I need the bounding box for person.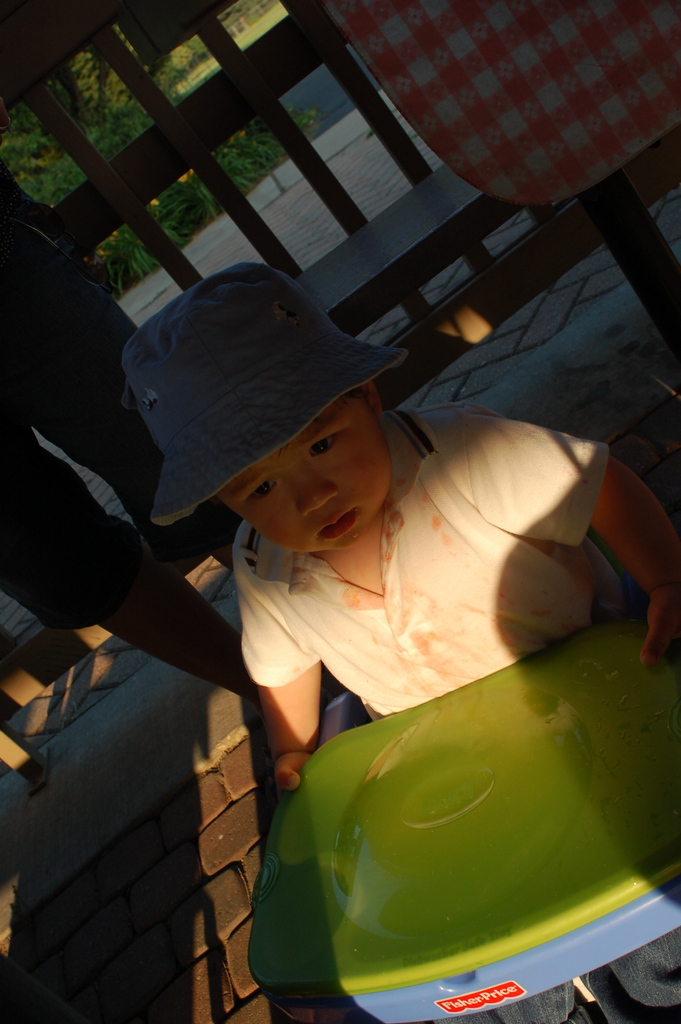
Here it is: <box>0,209,261,721</box>.
